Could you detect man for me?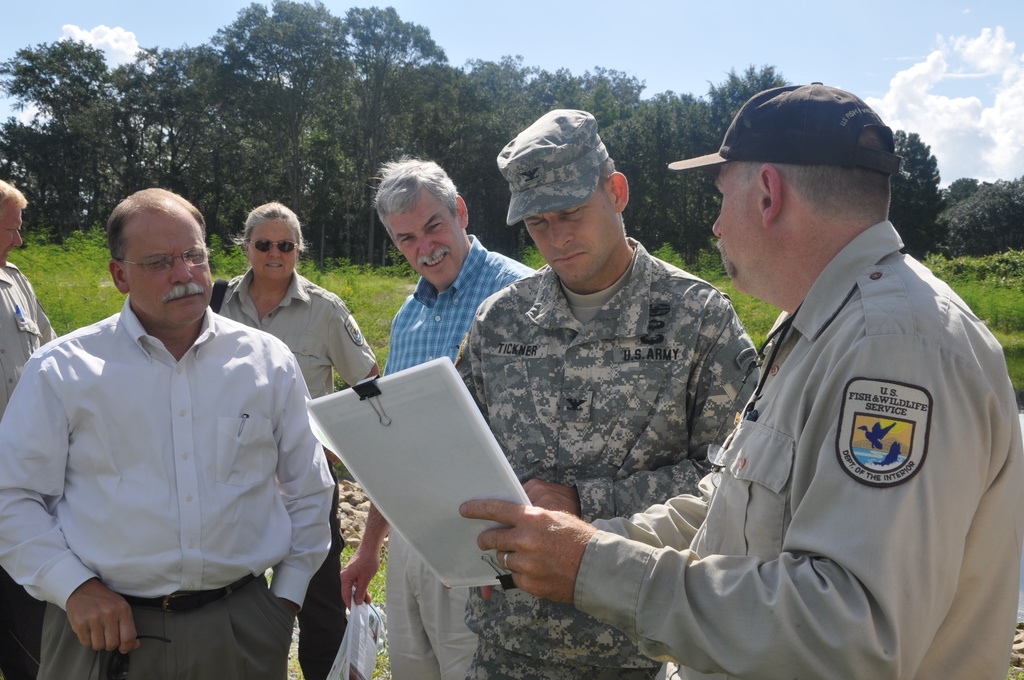
Detection result: l=456, t=77, r=1023, b=679.
